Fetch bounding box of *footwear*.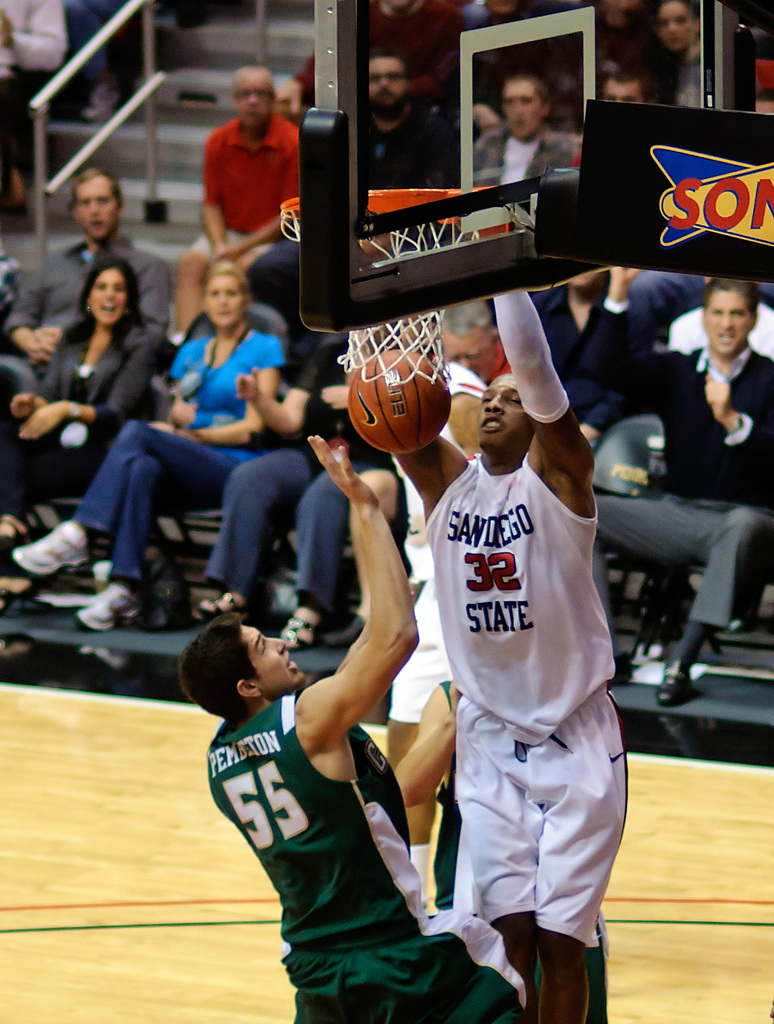
Bbox: bbox(75, 585, 133, 630).
